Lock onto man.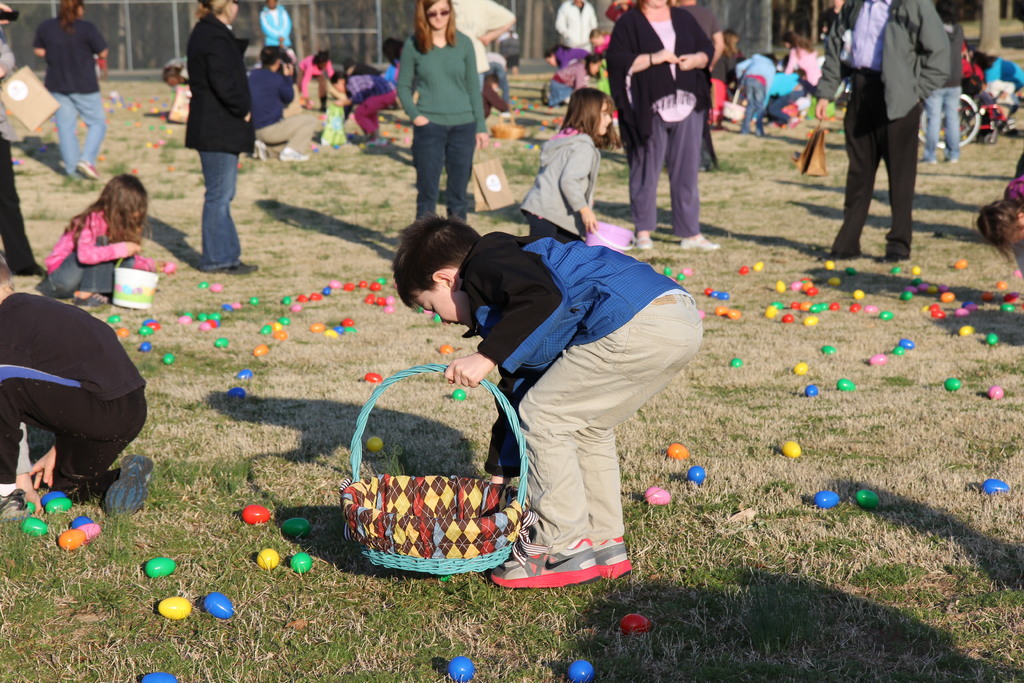
Locked: (449, 0, 516, 99).
